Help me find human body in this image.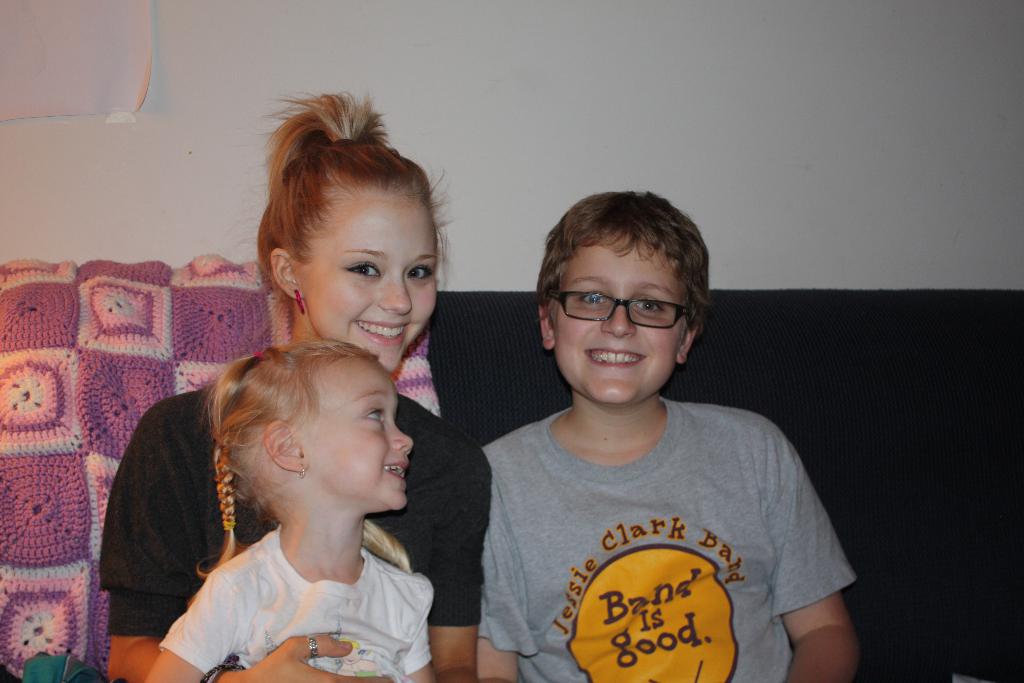
Found it: [485, 190, 859, 682].
